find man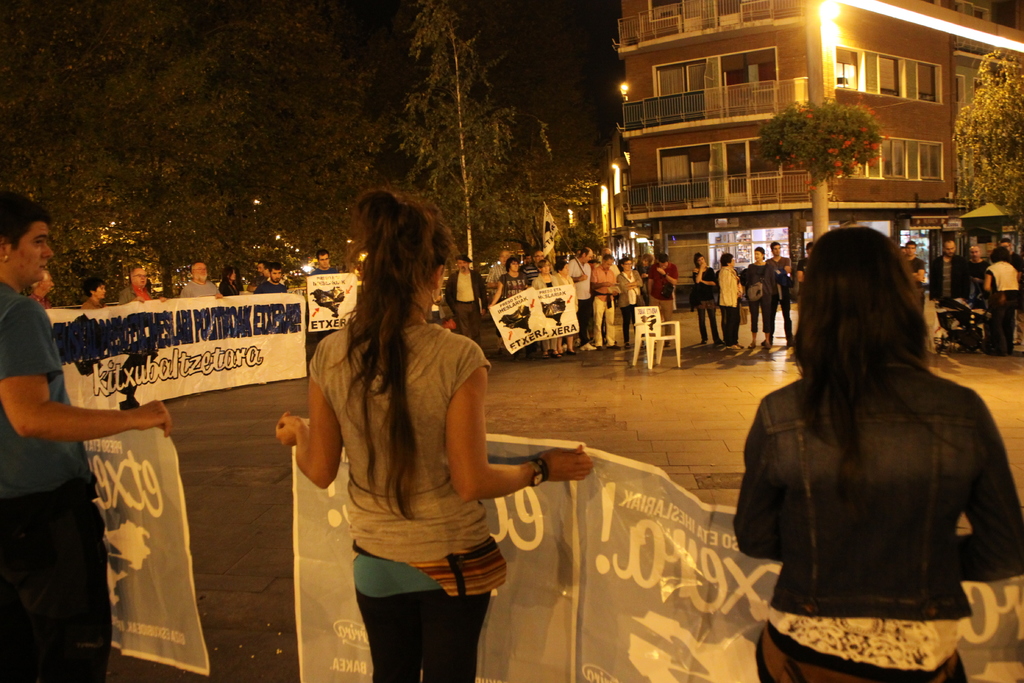
(x1=441, y1=255, x2=491, y2=344)
